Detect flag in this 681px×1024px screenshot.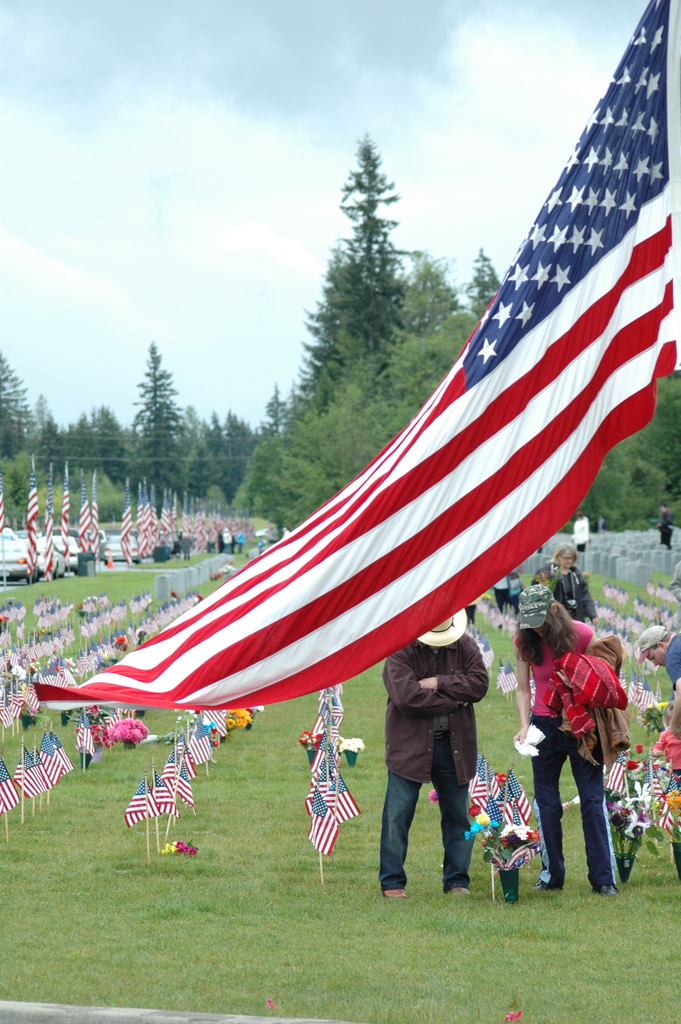
Detection: <box>37,733,58,794</box>.
